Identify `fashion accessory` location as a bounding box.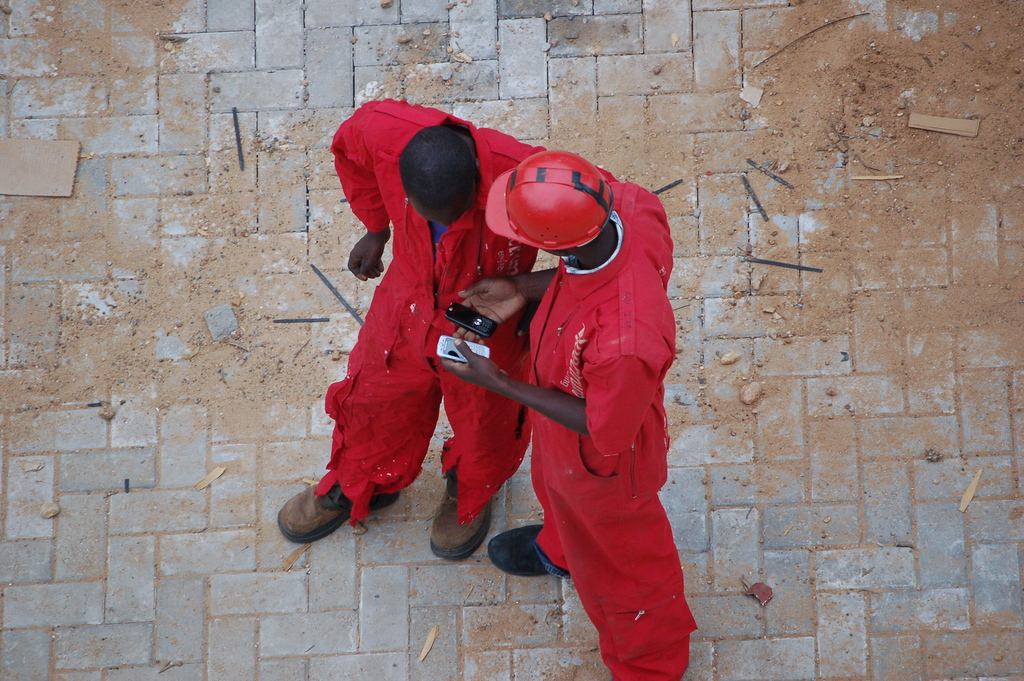
(487,520,561,575).
